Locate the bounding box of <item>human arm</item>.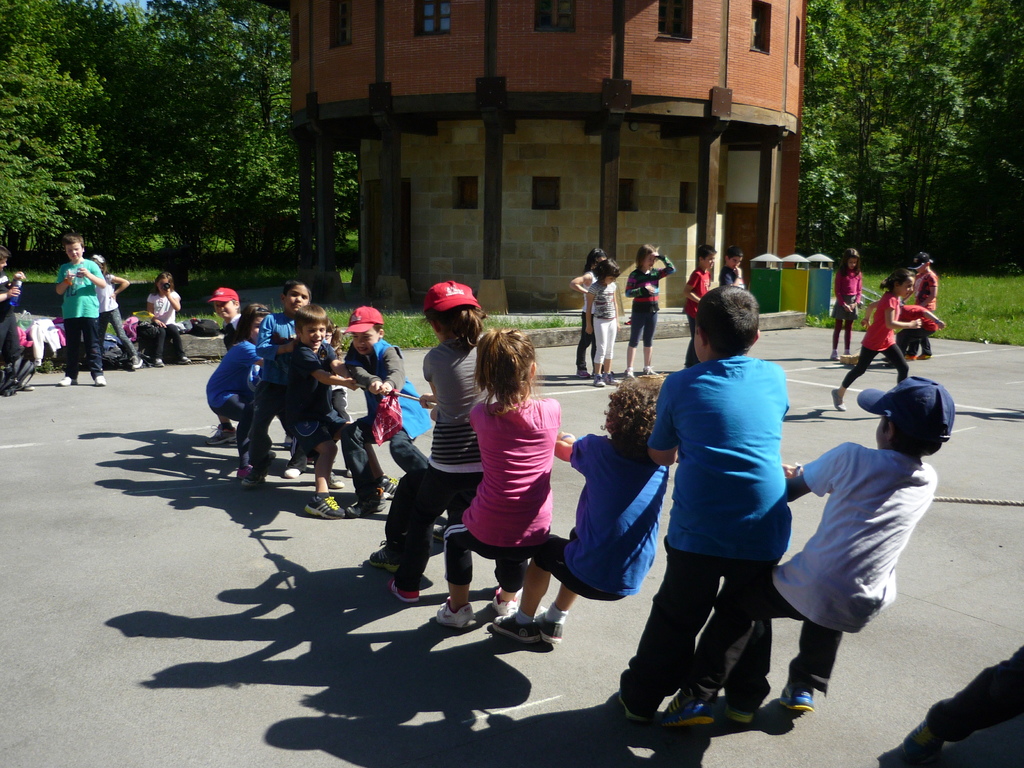
Bounding box: box(374, 346, 414, 404).
